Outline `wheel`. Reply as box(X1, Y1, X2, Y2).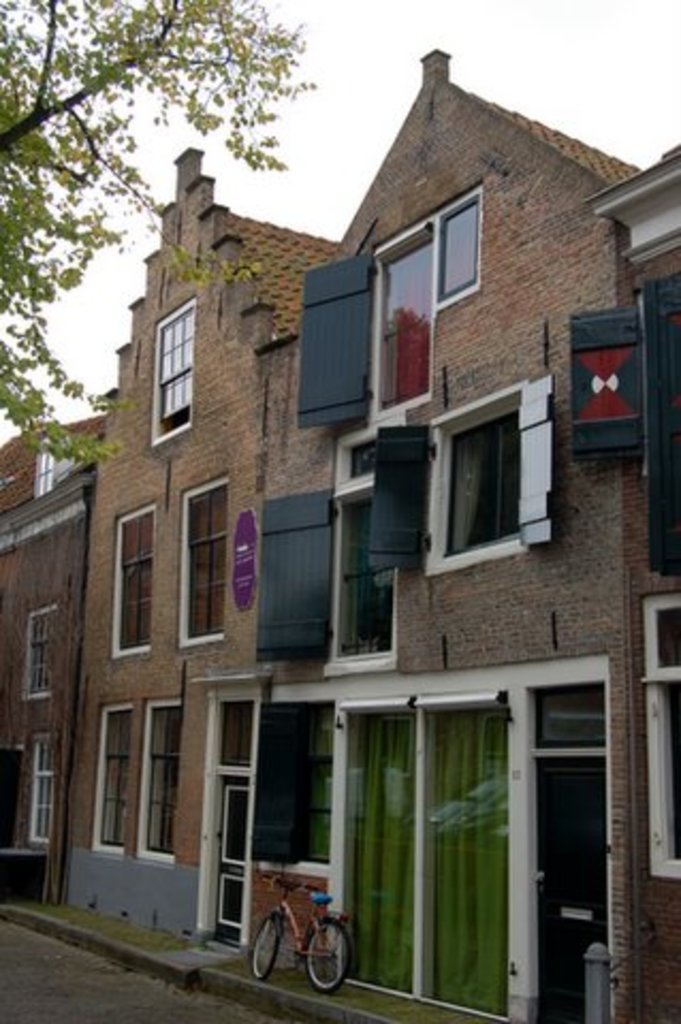
box(286, 924, 357, 1001).
